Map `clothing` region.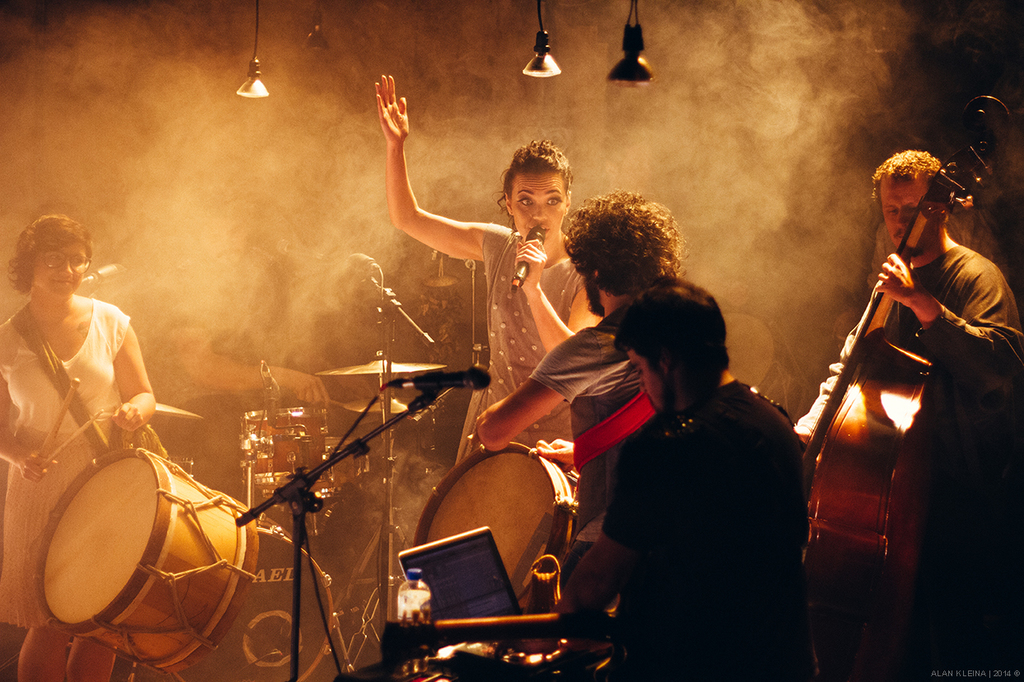
Mapped to select_region(526, 309, 657, 544).
